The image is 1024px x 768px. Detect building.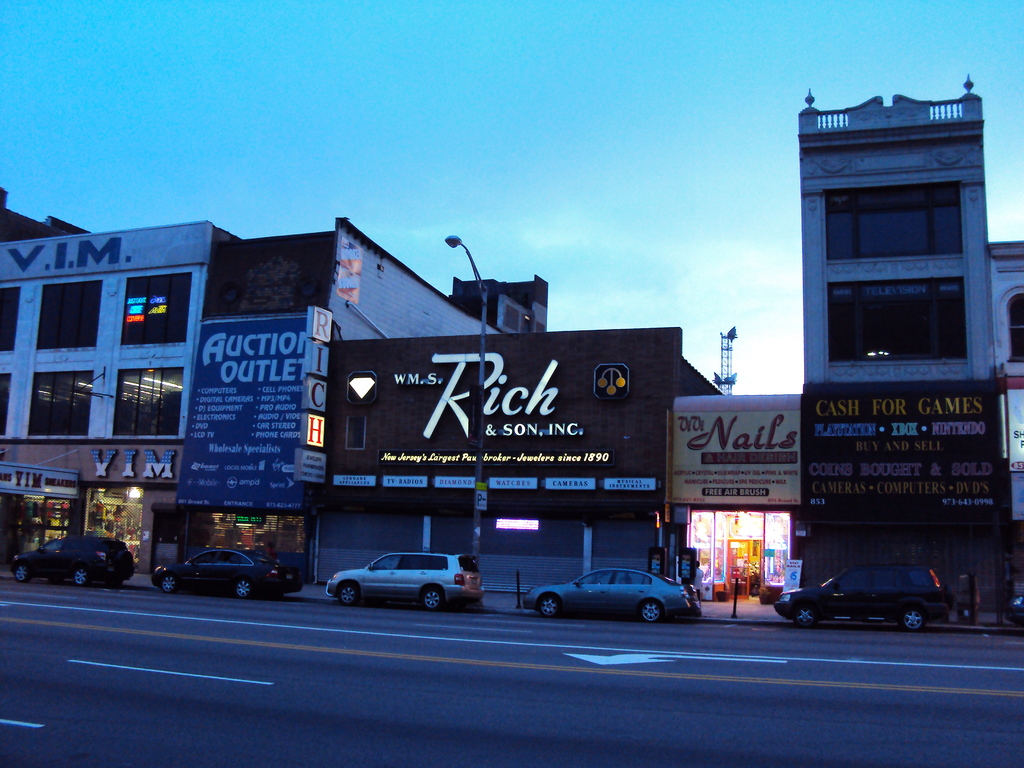
Detection: [left=169, top=219, right=551, bottom=577].
